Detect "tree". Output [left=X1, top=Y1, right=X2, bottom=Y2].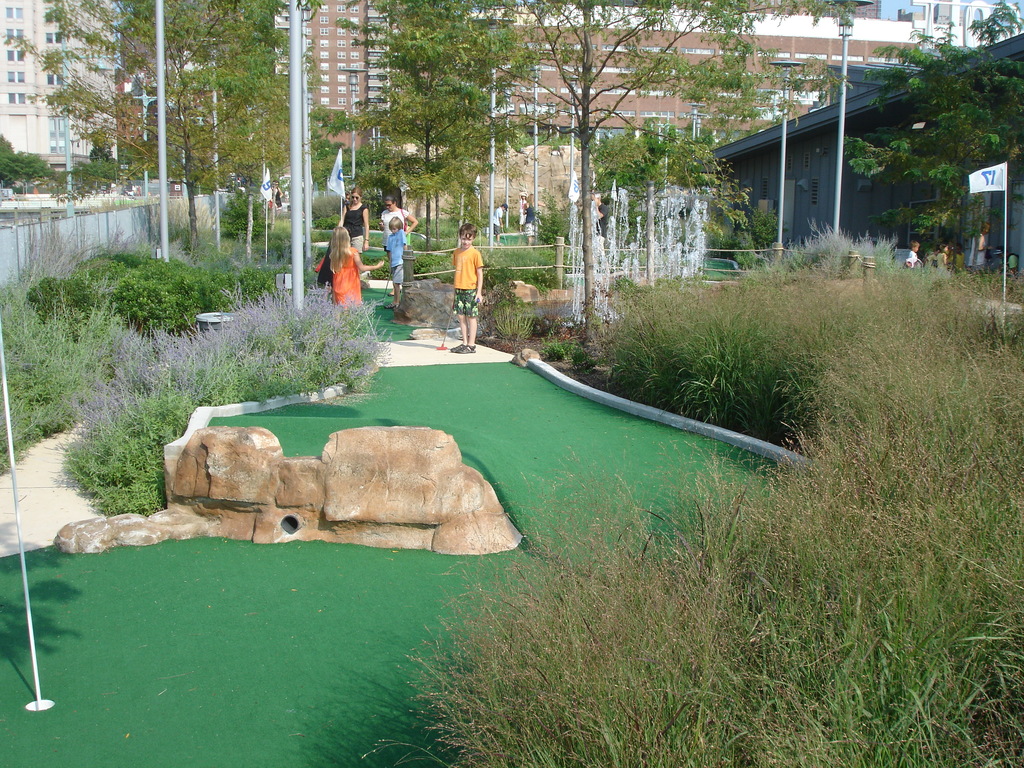
[left=328, top=0, right=868, bottom=360].
